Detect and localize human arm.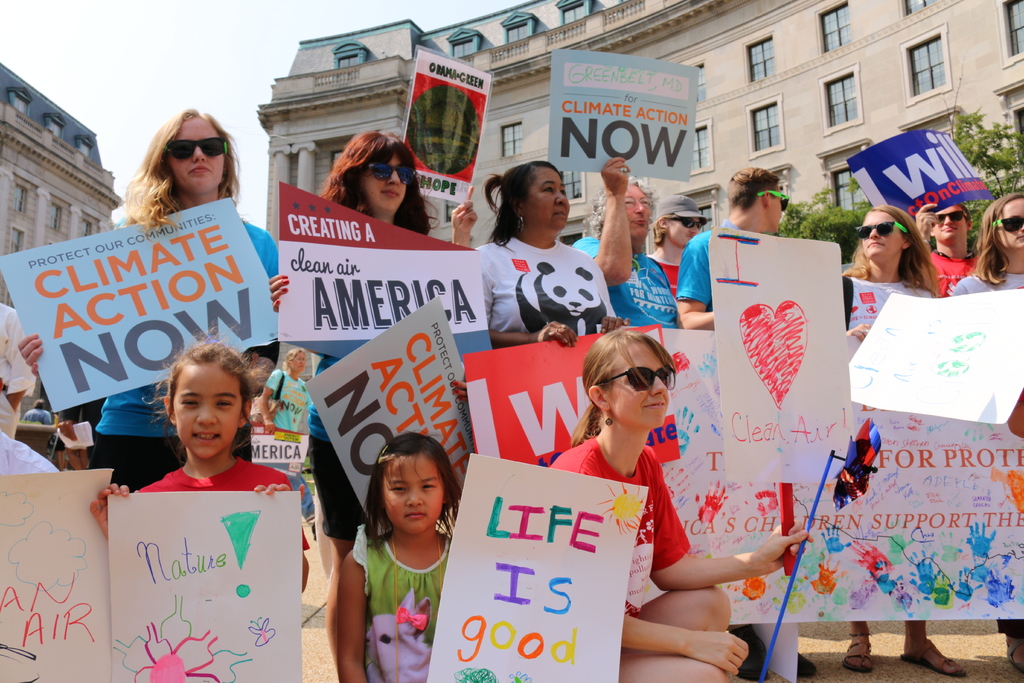
Localized at l=266, t=272, r=292, b=336.
